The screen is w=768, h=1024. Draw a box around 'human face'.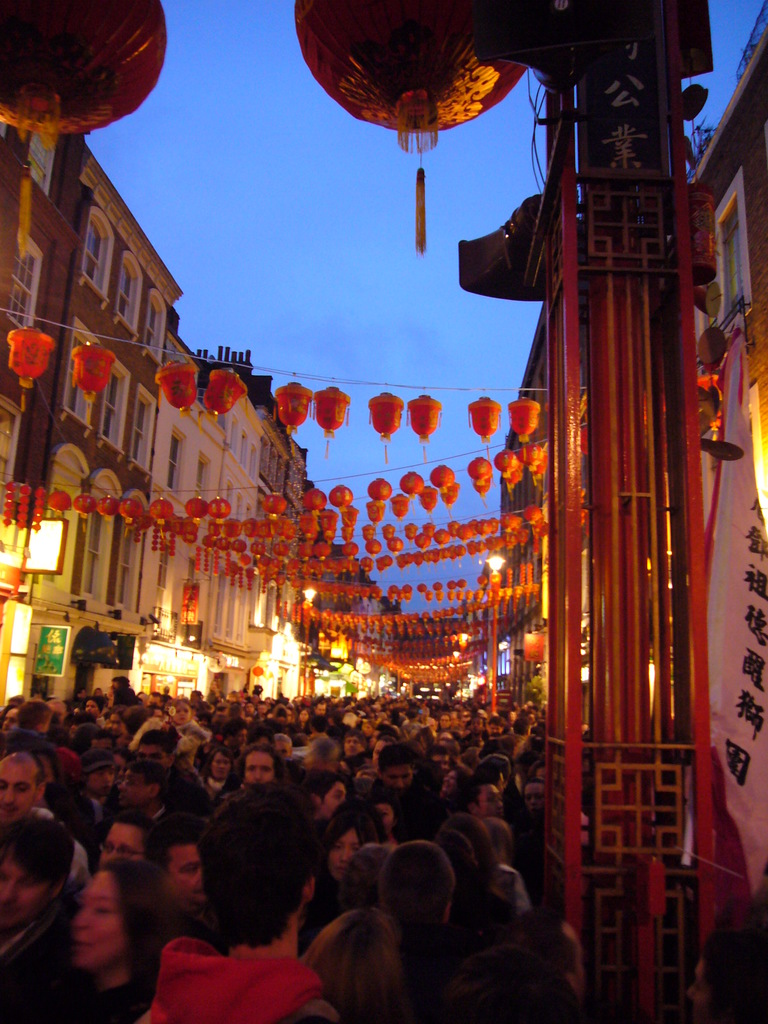
BBox(84, 700, 98, 716).
